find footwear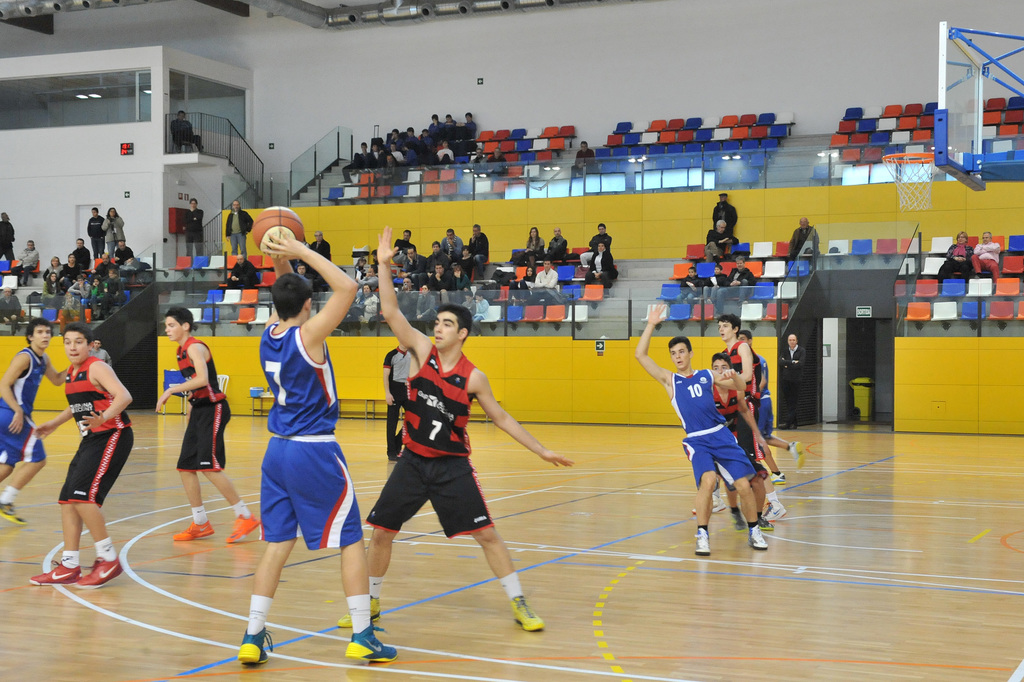
Rect(172, 517, 213, 544)
